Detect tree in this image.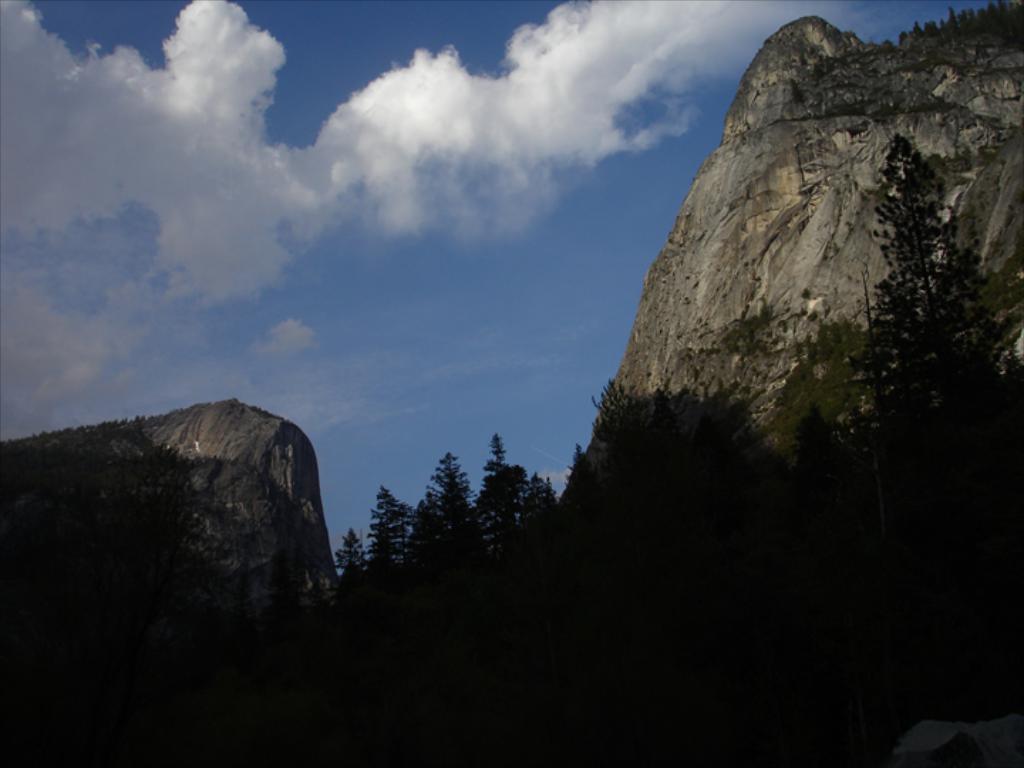
Detection: left=336, top=528, right=388, bottom=579.
